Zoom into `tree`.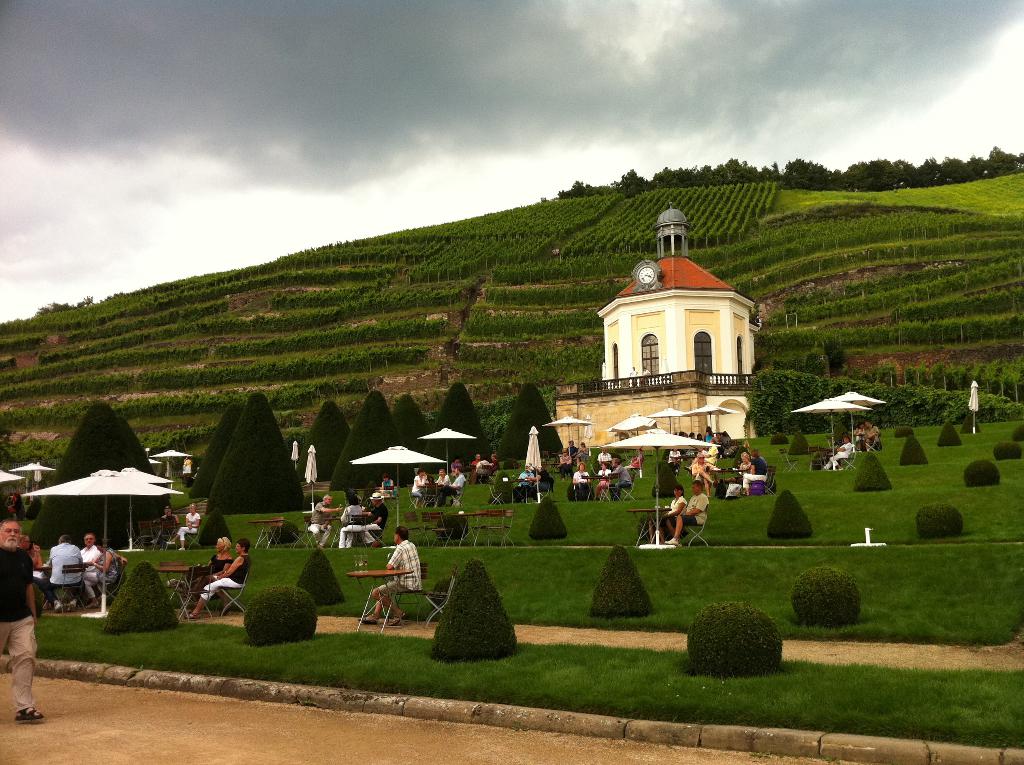
Zoom target: (x1=582, y1=543, x2=653, y2=614).
